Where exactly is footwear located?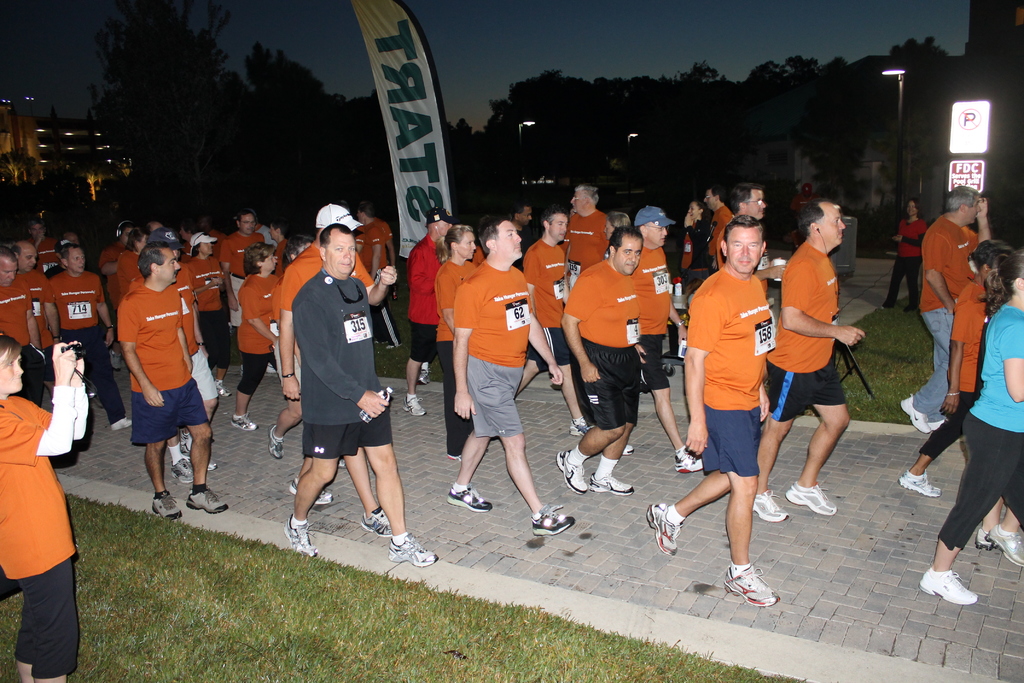
Its bounding box is (x1=753, y1=493, x2=793, y2=522).
